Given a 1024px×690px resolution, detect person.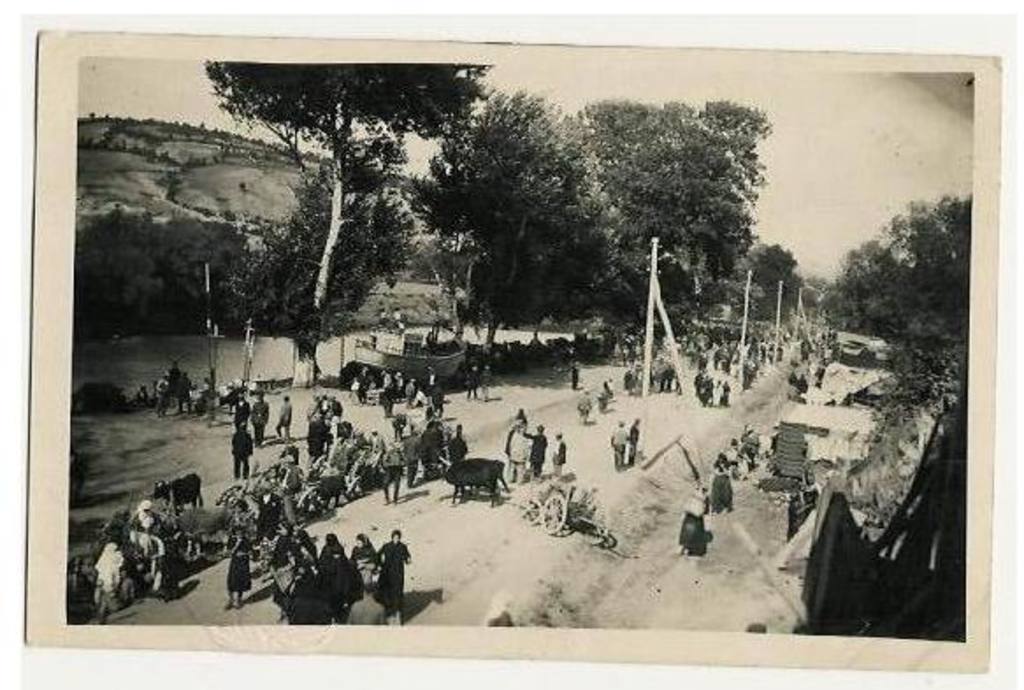
<region>328, 544, 362, 625</region>.
